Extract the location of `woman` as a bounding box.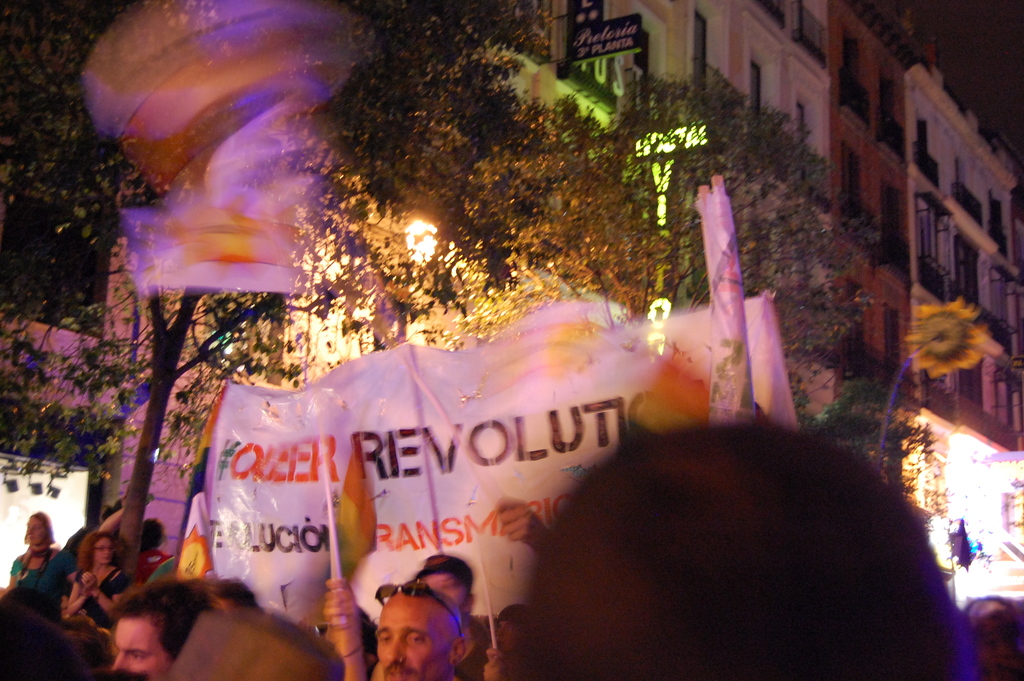
(5,511,63,600).
